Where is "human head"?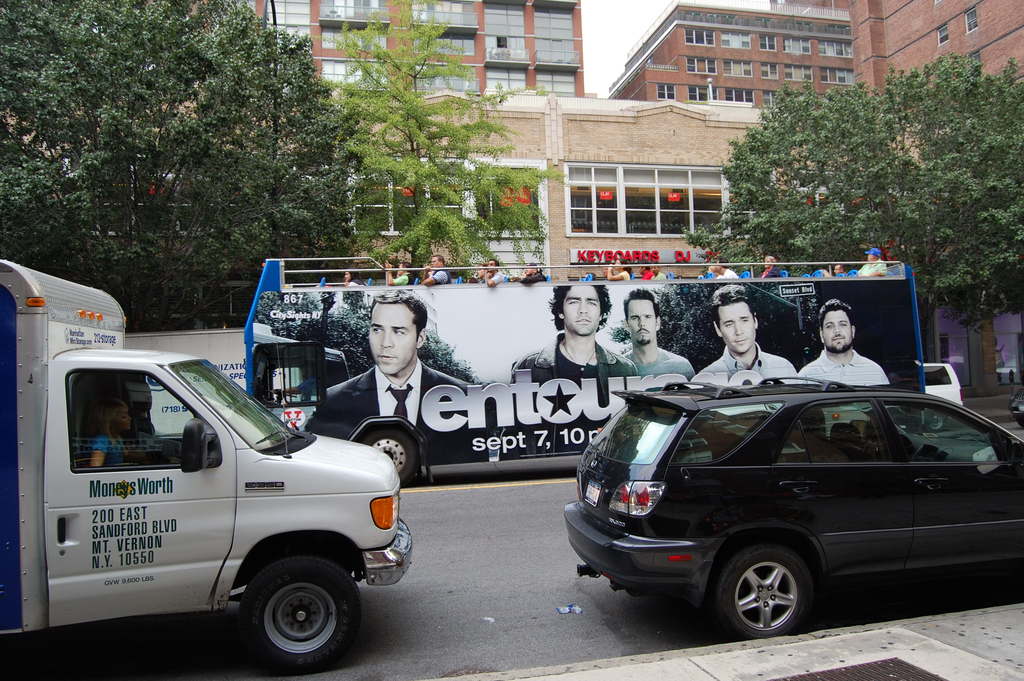
locate(130, 382, 155, 409).
